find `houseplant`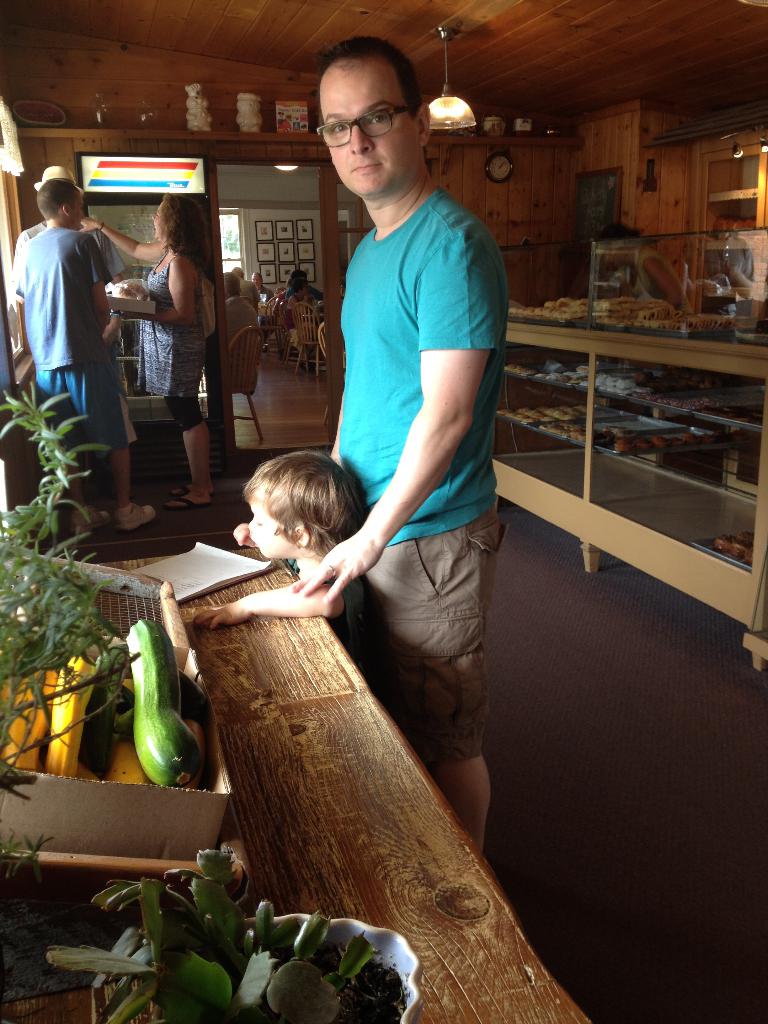
box=[5, 388, 122, 778]
